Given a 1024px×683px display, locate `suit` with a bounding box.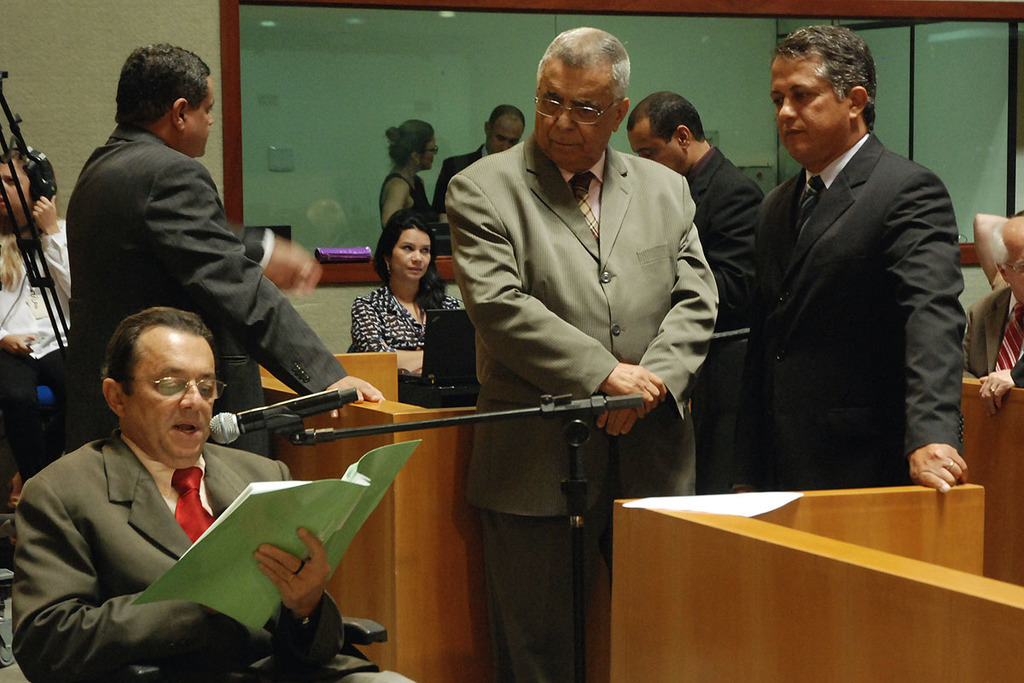
Located: l=436, t=144, r=483, b=211.
